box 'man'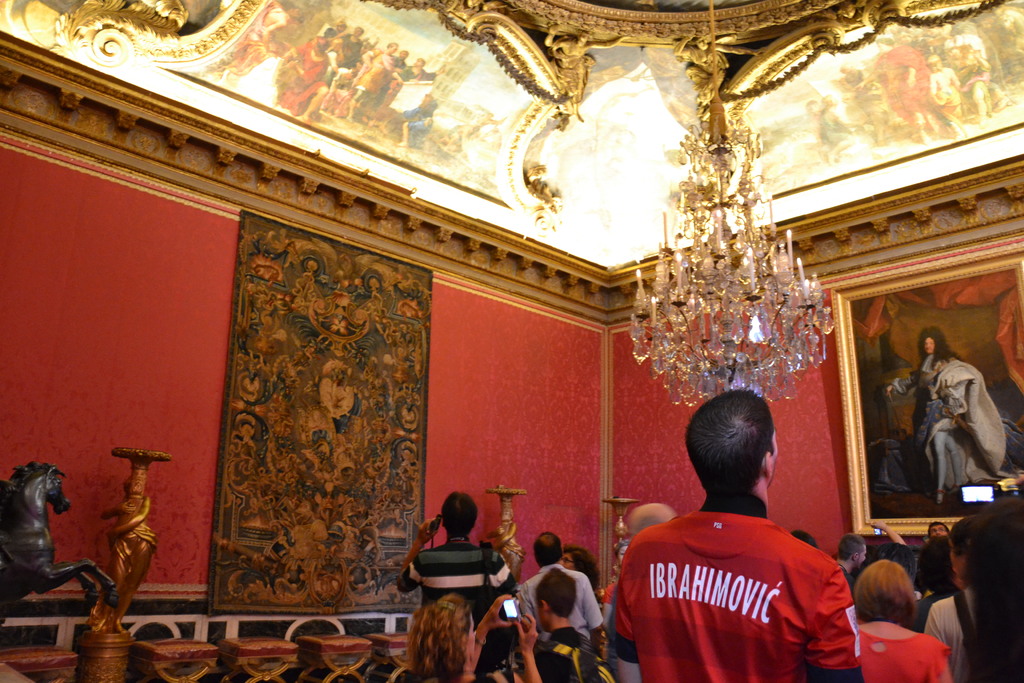
Rect(619, 395, 877, 671)
